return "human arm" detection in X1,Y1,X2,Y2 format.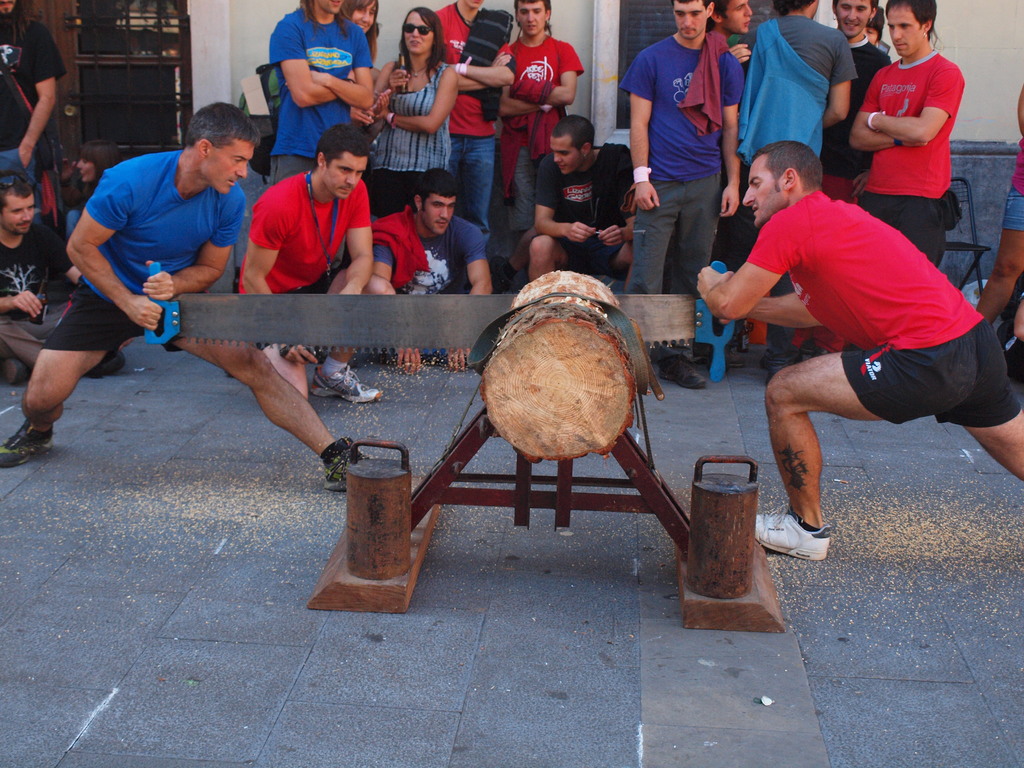
335,180,374,298.
